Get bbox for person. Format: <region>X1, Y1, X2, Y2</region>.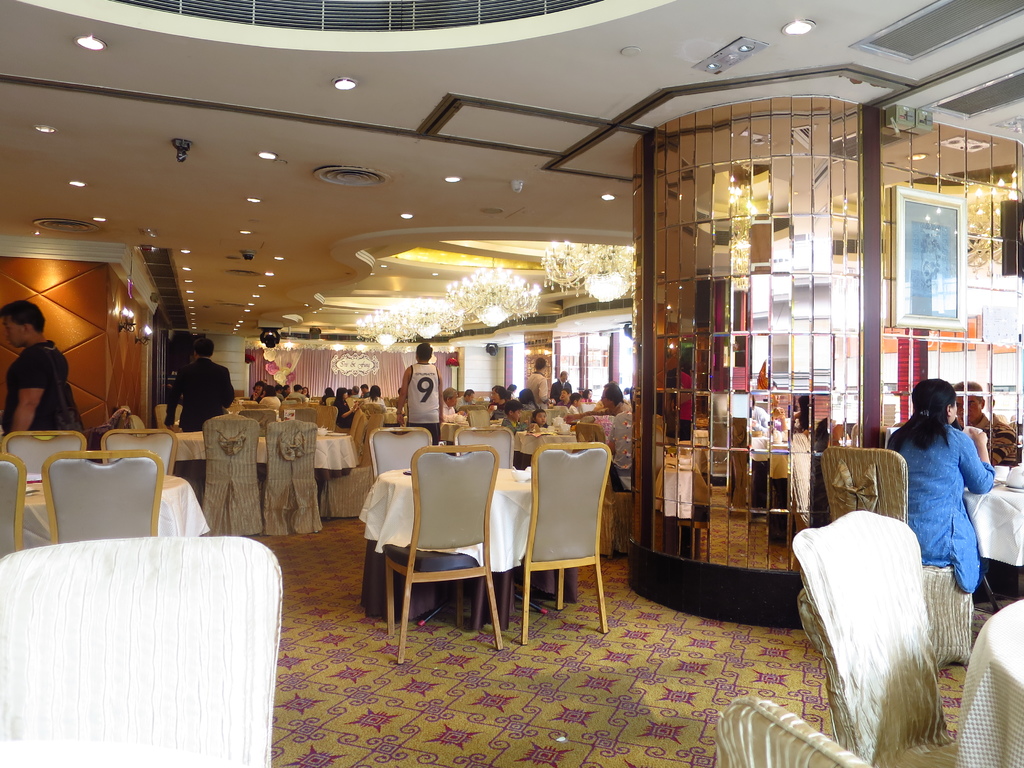
<region>580, 388, 597, 402</region>.
